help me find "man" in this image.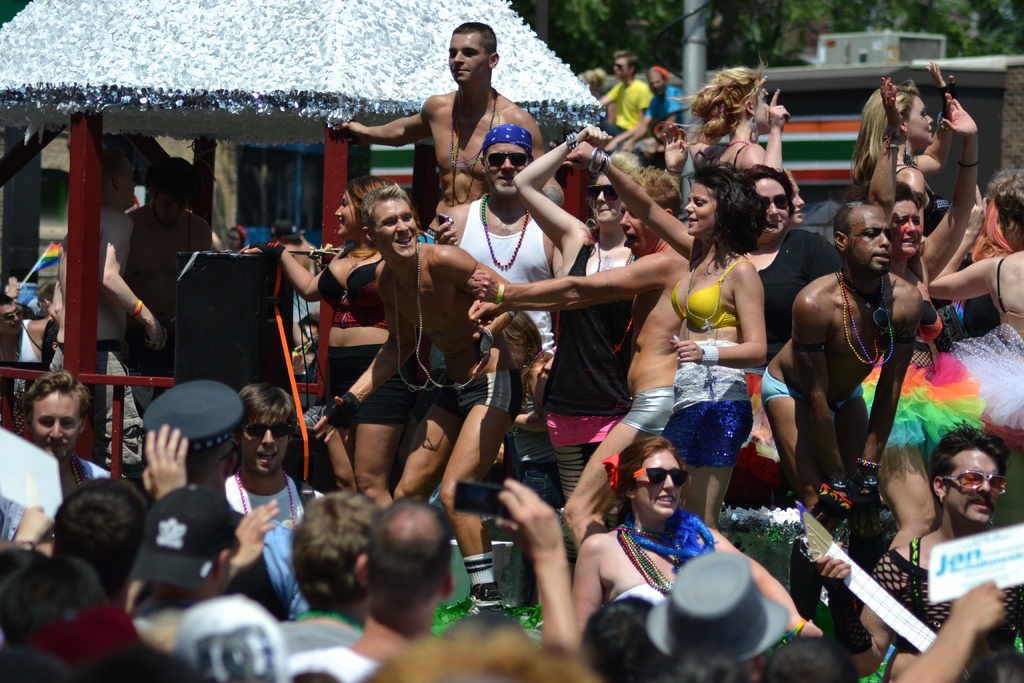
Found it: bbox(122, 156, 211, 420).
